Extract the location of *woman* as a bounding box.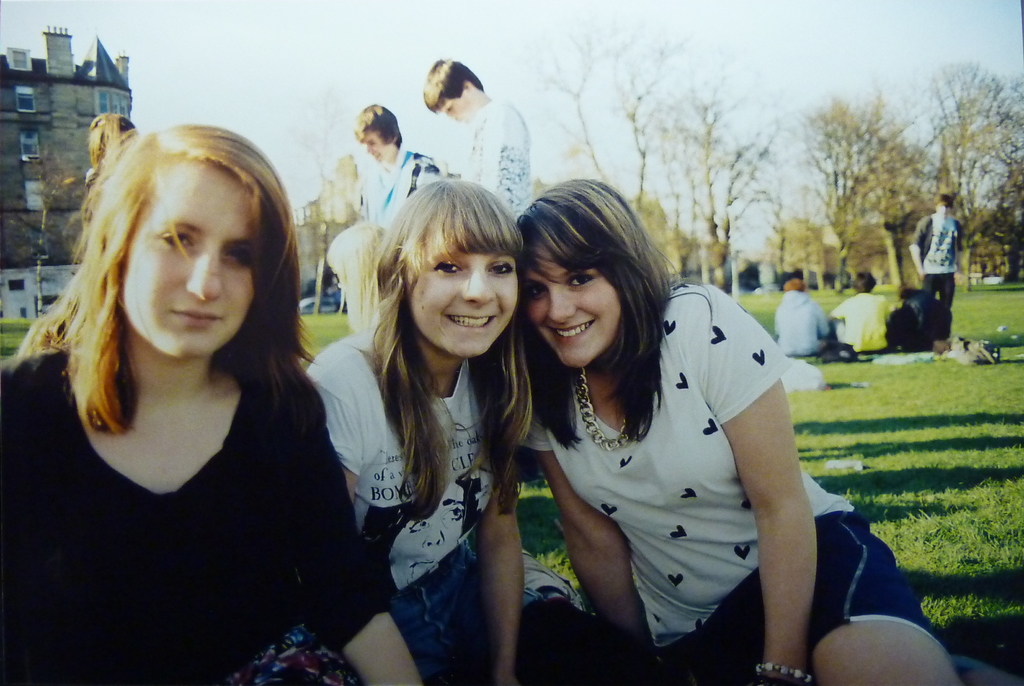
{"x1": 0, "y1": 120, "x2": 422, "y2": 685}.
